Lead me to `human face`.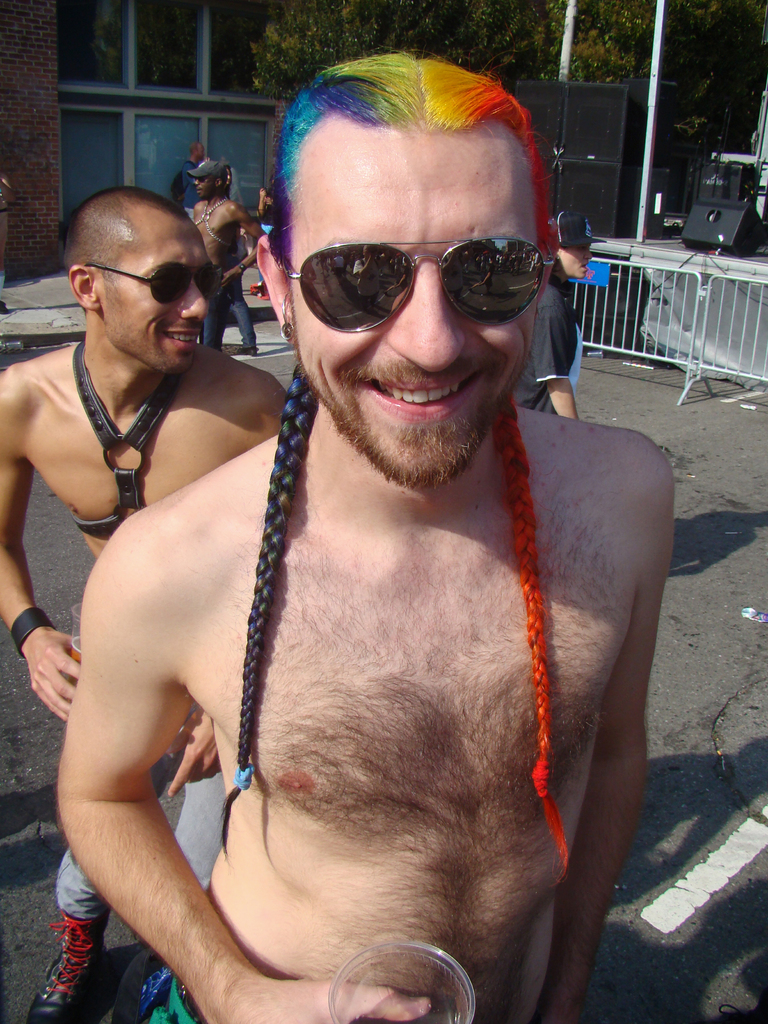
Lead to left=557, top=240, right=589, bottom=277.
